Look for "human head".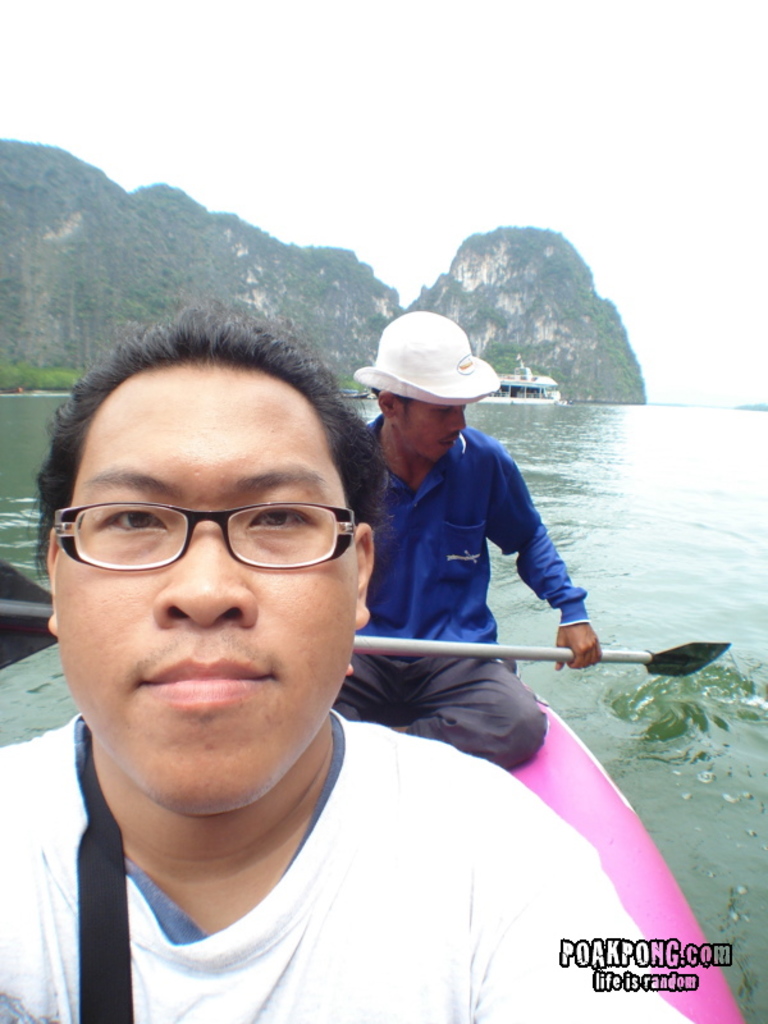
Found: (left=51, top=357, right=370, bottom=740).
